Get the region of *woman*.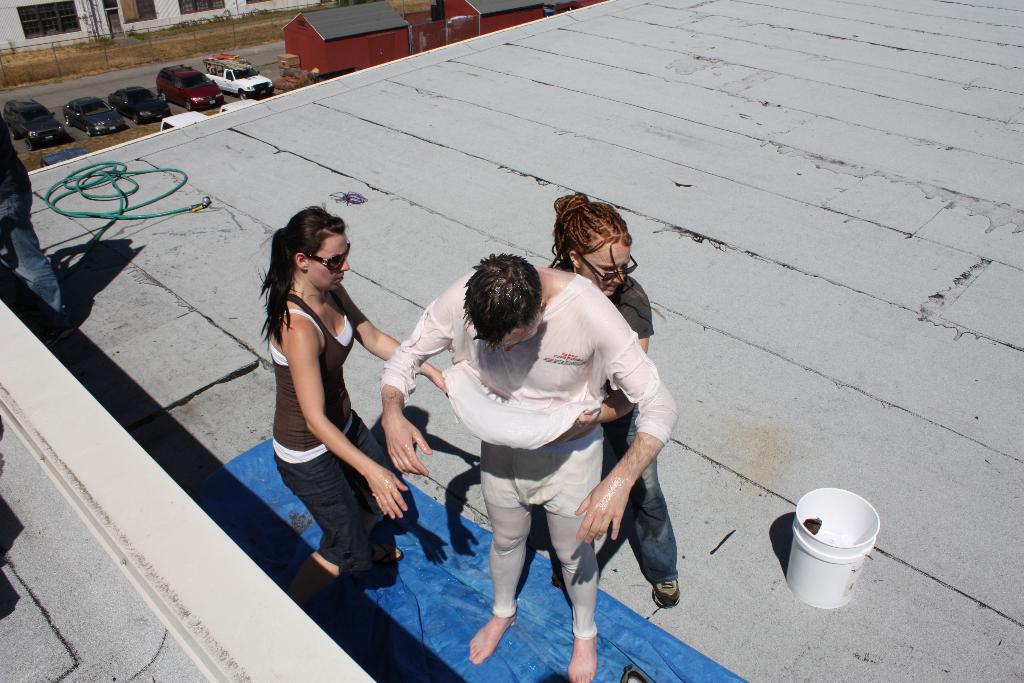
[234,181,415,618].
